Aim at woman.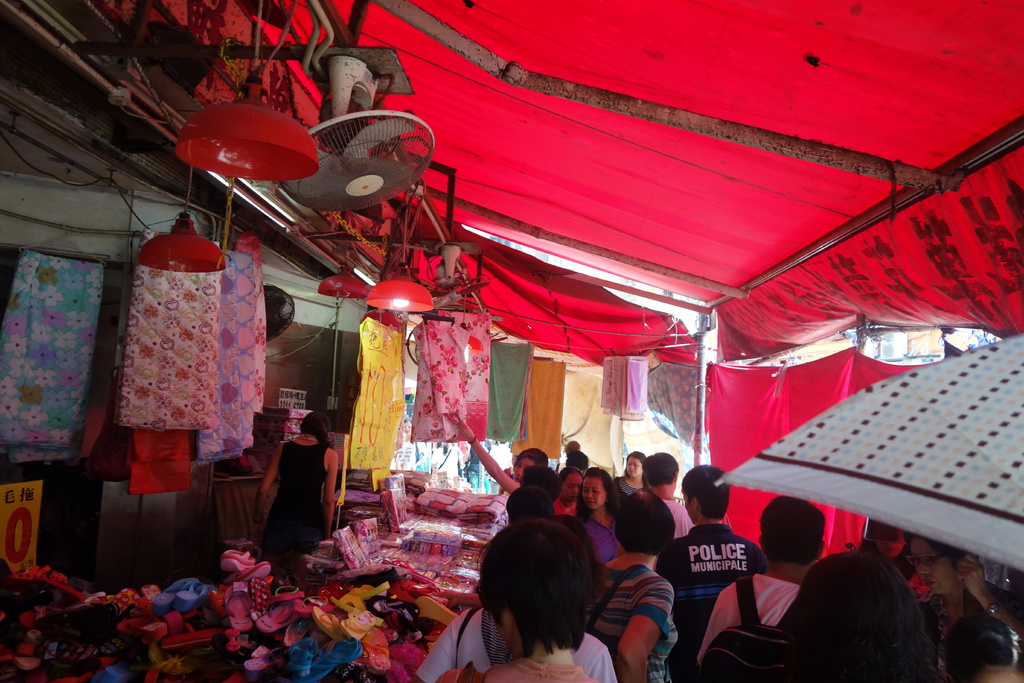
Aimed at bbox(572, 464, 630, 572).
